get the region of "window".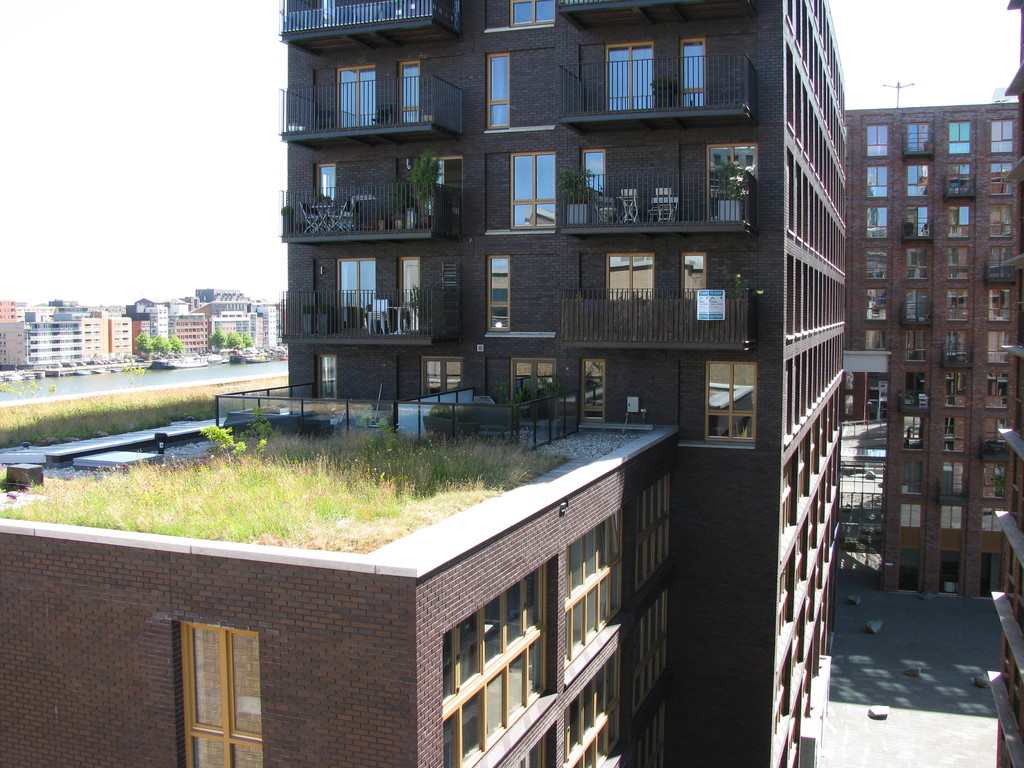
(left=948, top=248, right=970, bottom=281).
